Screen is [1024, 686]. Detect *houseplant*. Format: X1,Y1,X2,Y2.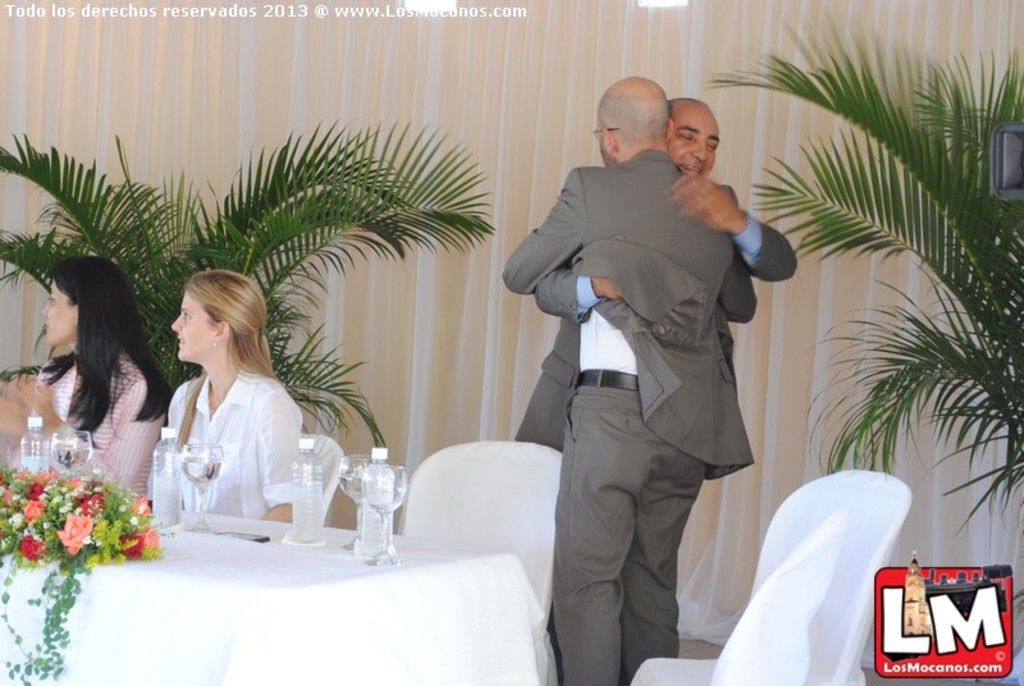
698,37,1023,550.
